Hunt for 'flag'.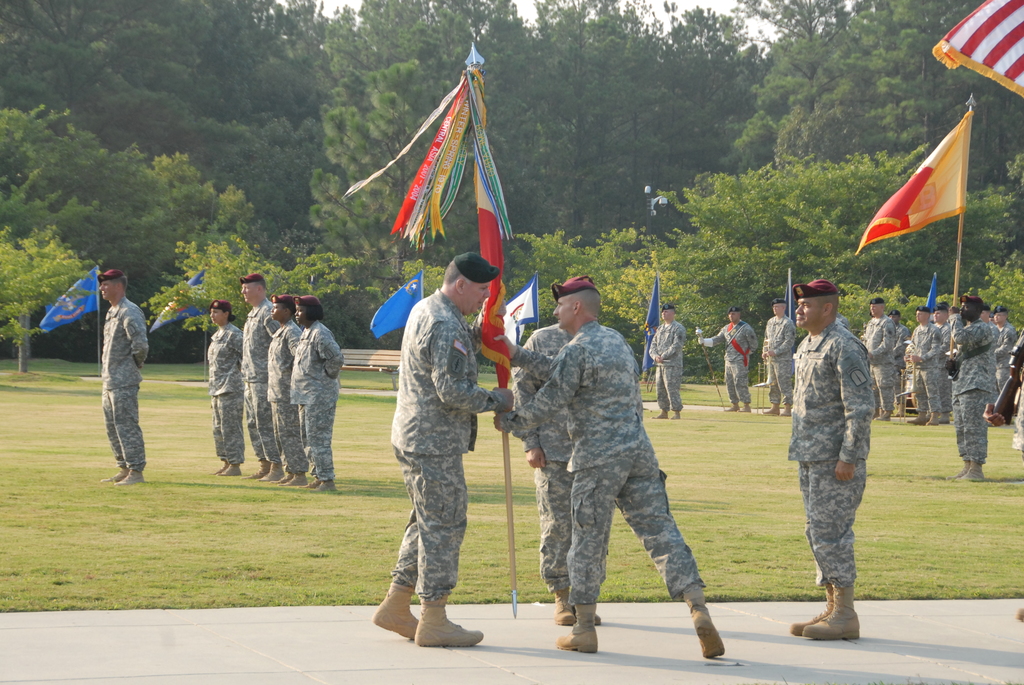
Hunted down at [x1=782, y1=269, x2=803, y2=328].
